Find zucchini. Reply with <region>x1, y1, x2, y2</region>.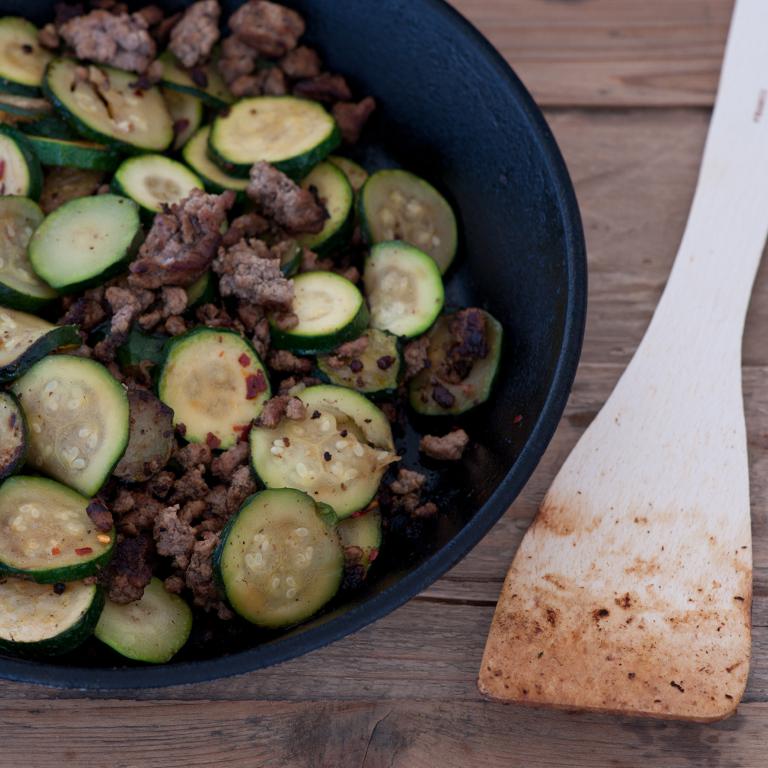
<region>156, 330, 272, 454</region>.
